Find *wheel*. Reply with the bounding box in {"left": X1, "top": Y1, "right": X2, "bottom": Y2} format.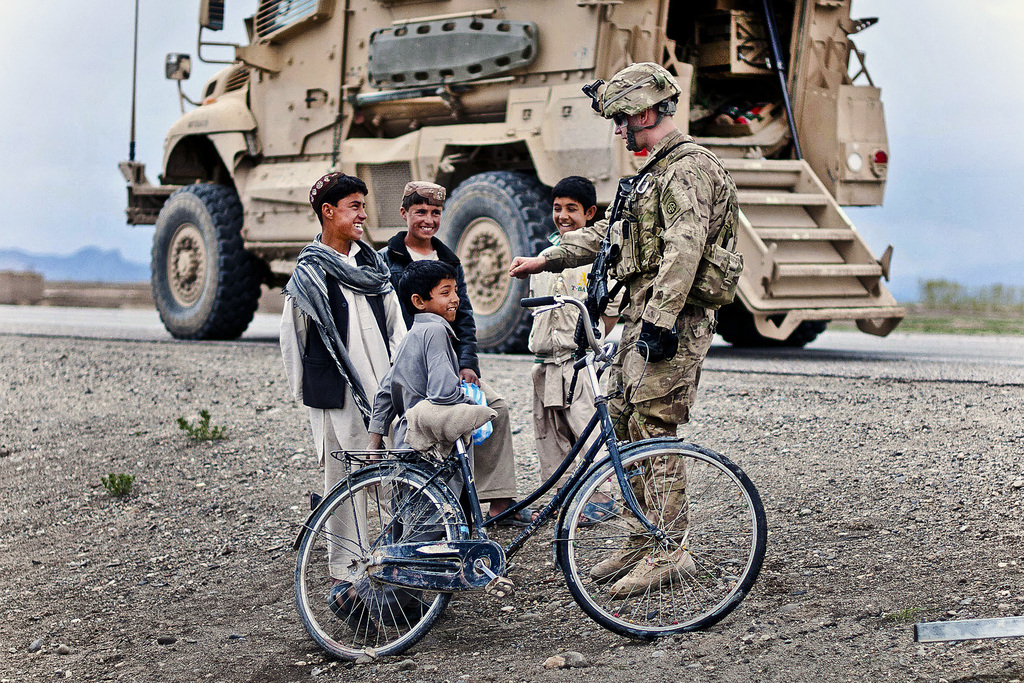
{"left": 559, "top": 443, "right": 767, "bottom": 644}.
